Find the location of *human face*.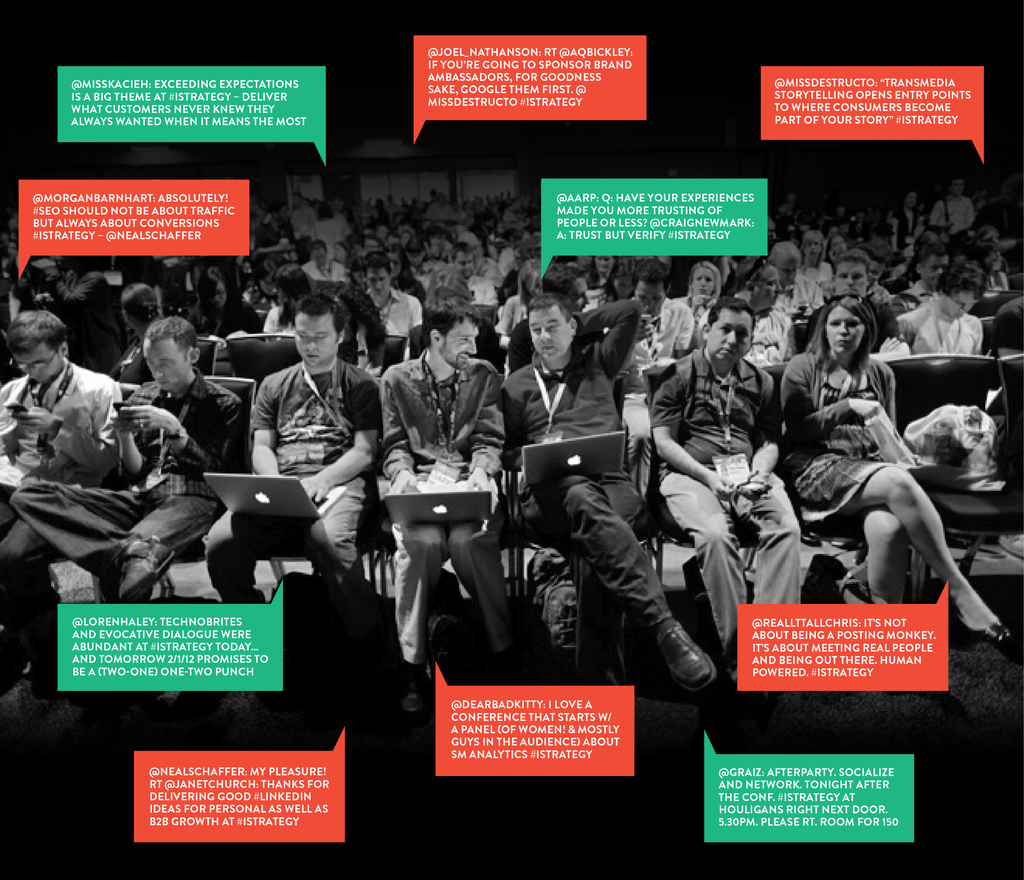
Location: 529,306,568,359.
